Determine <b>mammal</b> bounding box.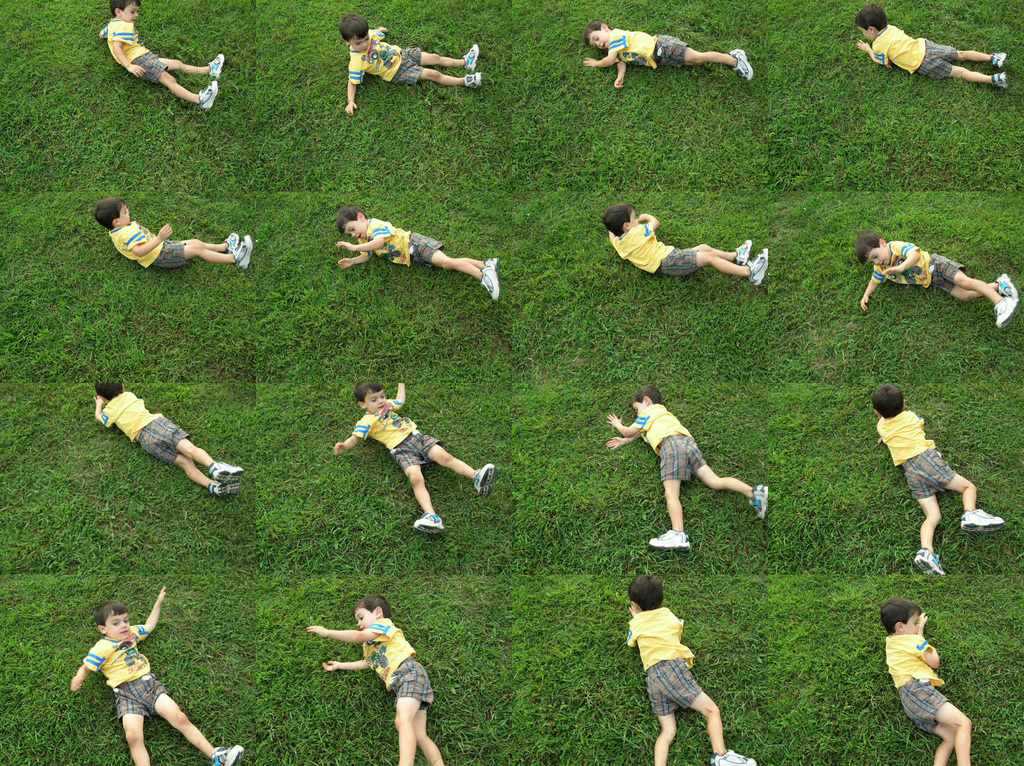
Determined: x1=604, y1=201, x2=772, y2=288.
